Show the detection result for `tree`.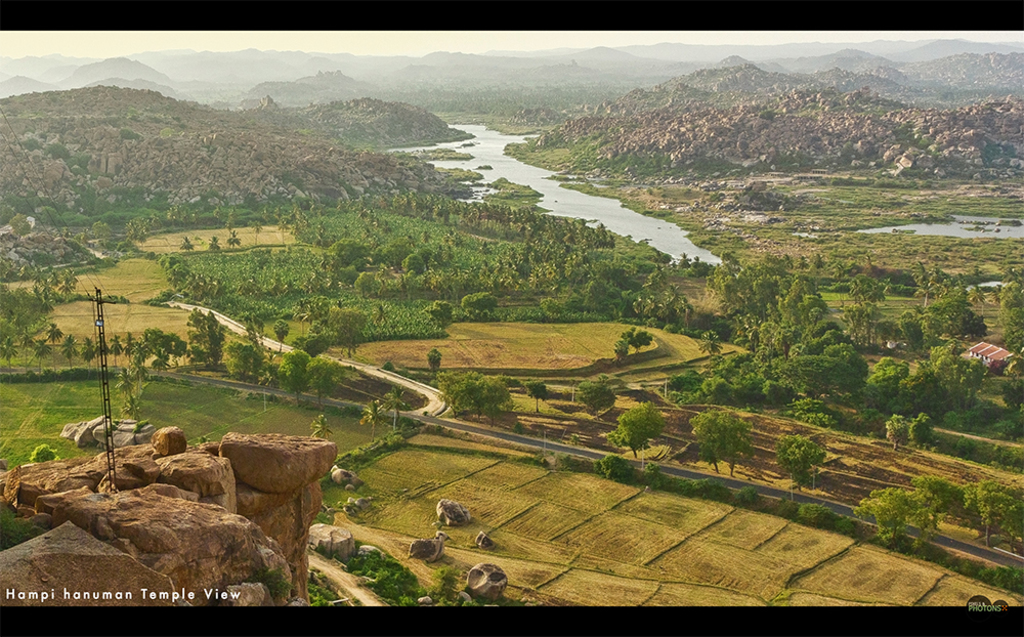
303/354/342/412.
